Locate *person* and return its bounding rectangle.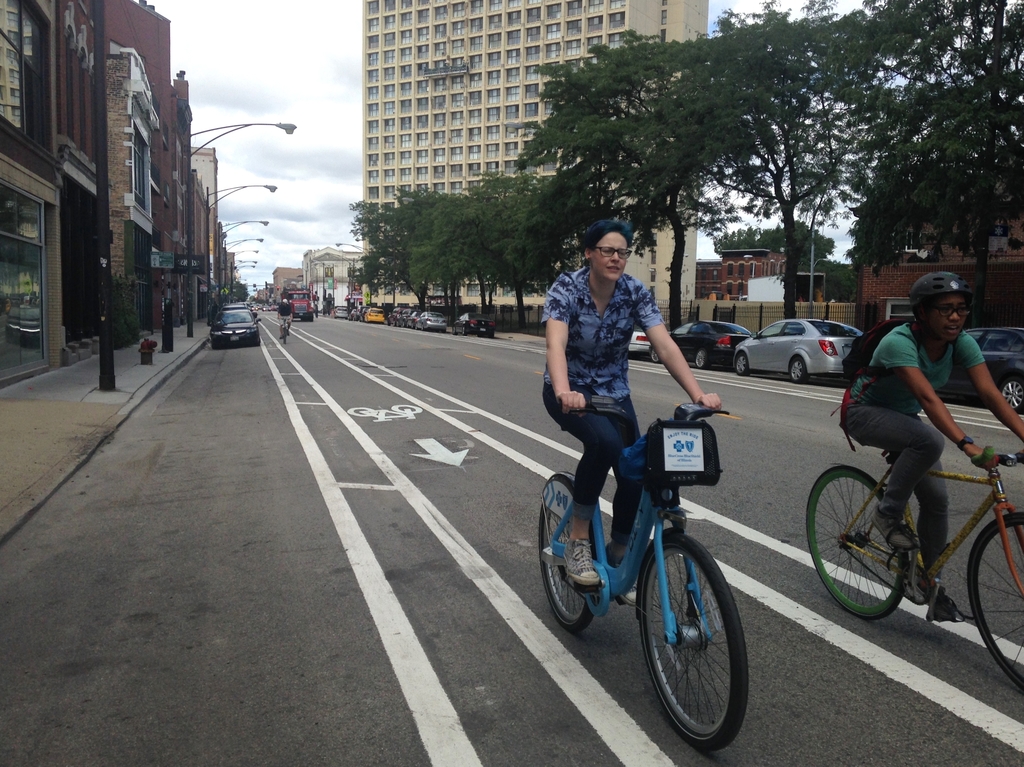
[541,216,728,603].
